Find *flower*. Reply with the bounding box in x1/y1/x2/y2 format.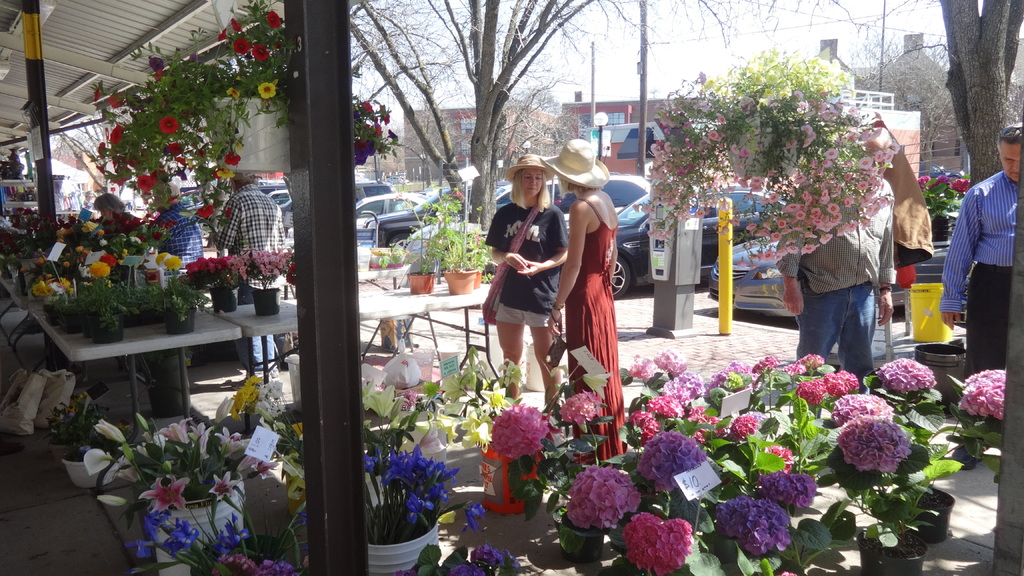
90/418/131/447.
